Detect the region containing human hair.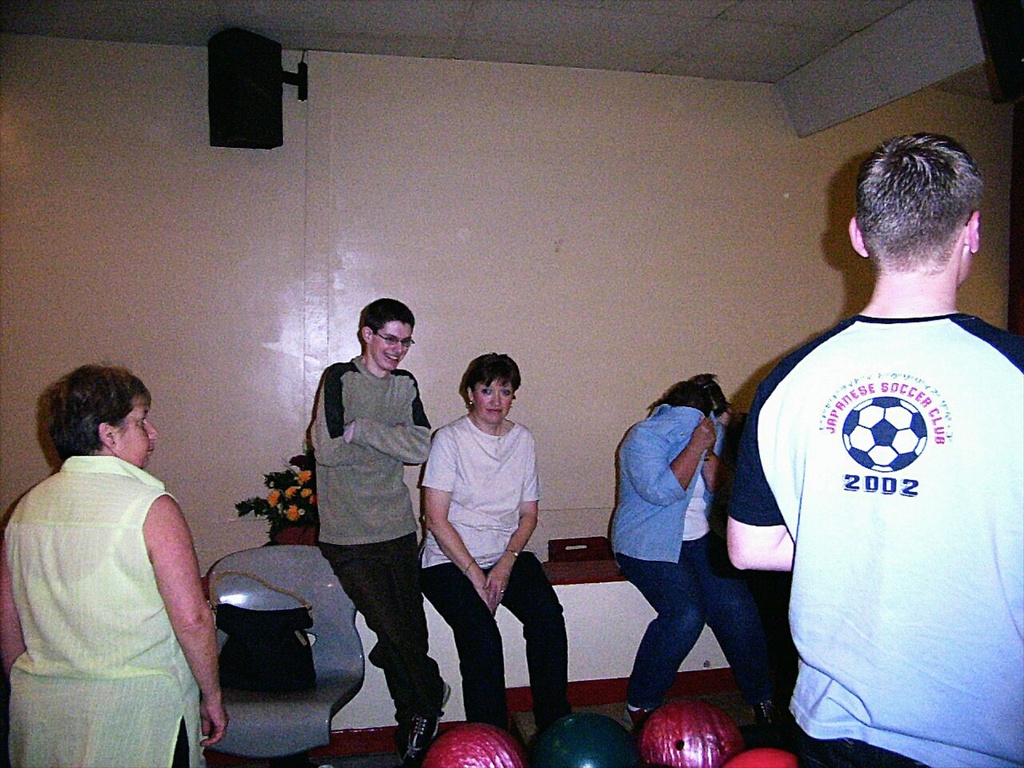
[left=355, top=300, right=413, bottom=335].
